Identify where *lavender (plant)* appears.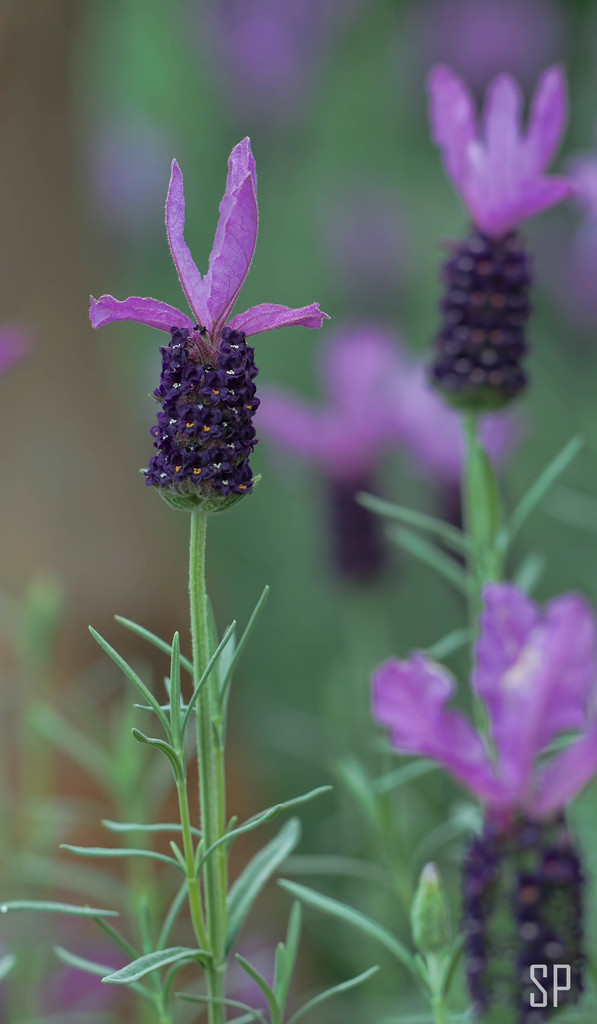
Appears at Rect(233, 330, 416, 493).
